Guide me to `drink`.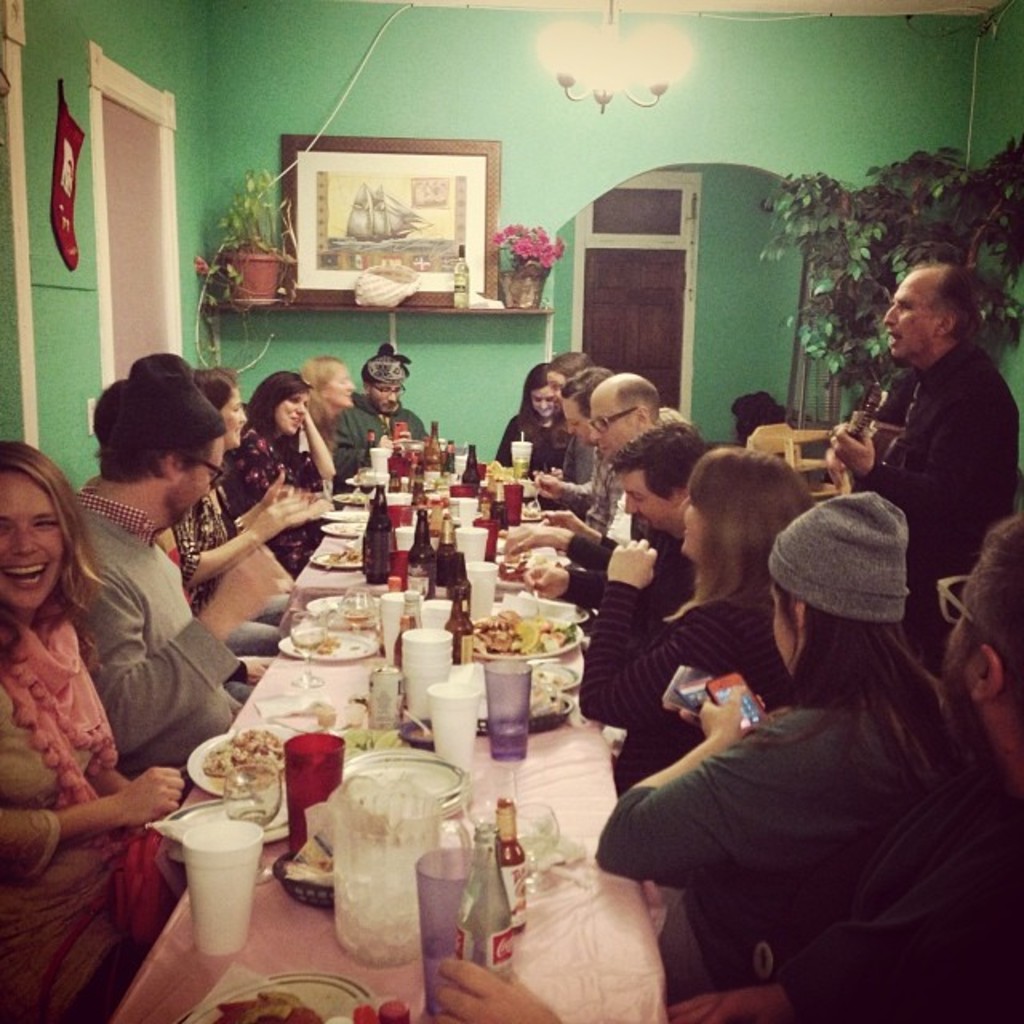
Guidance: (left=510, top=459, right=530, bottom=477).
